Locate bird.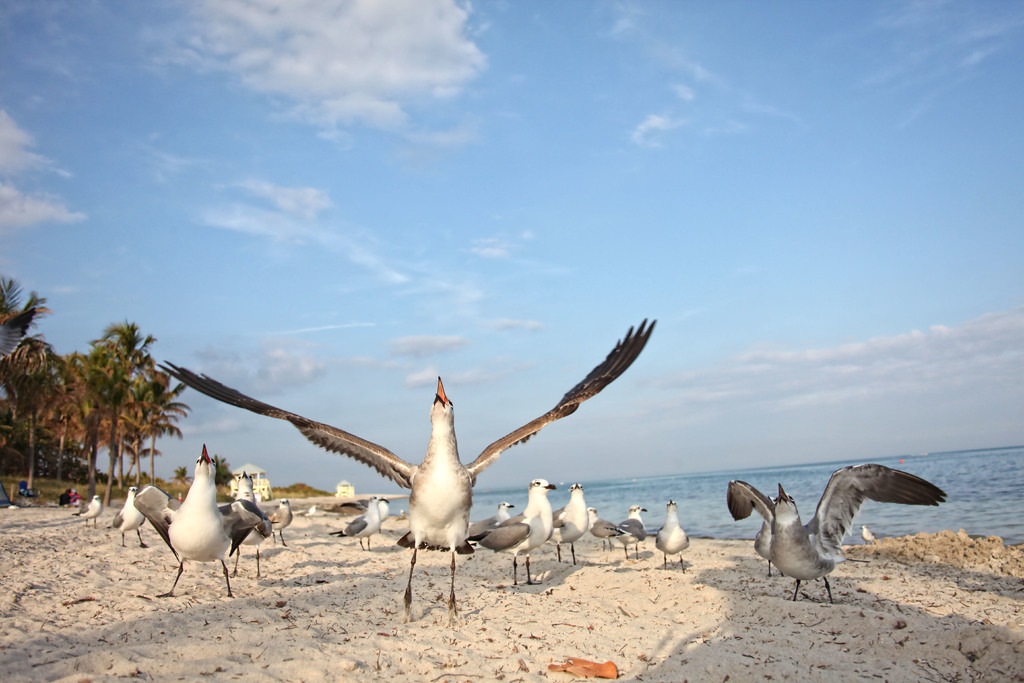
Bounding box: (x1=546, y1=481, x2=593, y2=568).
